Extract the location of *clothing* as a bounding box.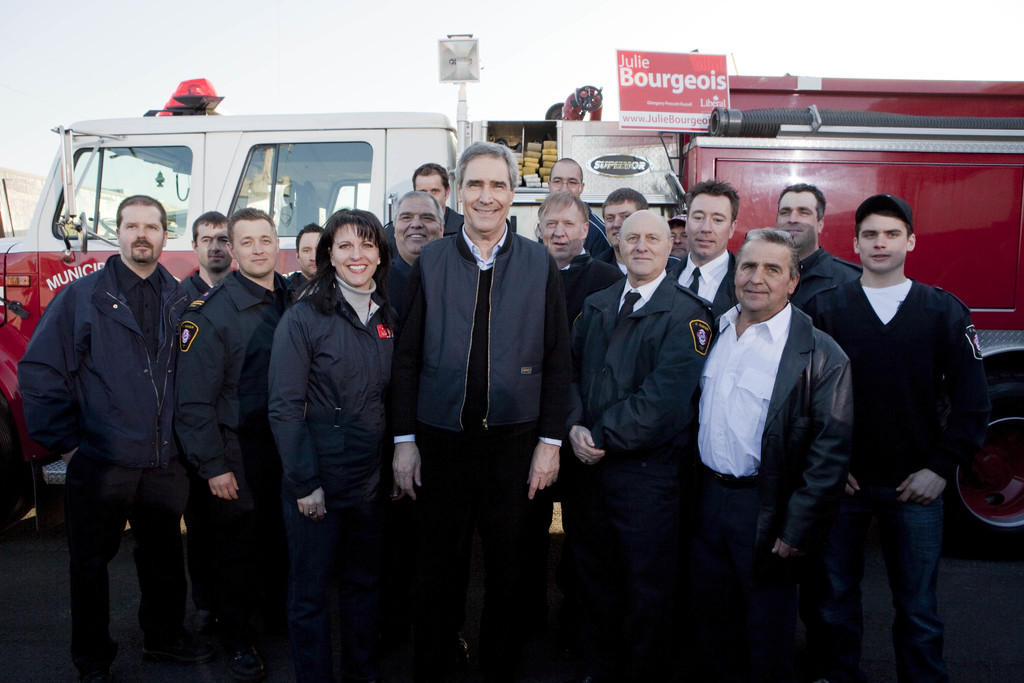
{"left": 758, "top": 273, "right": 991, "bottom": 682}.
